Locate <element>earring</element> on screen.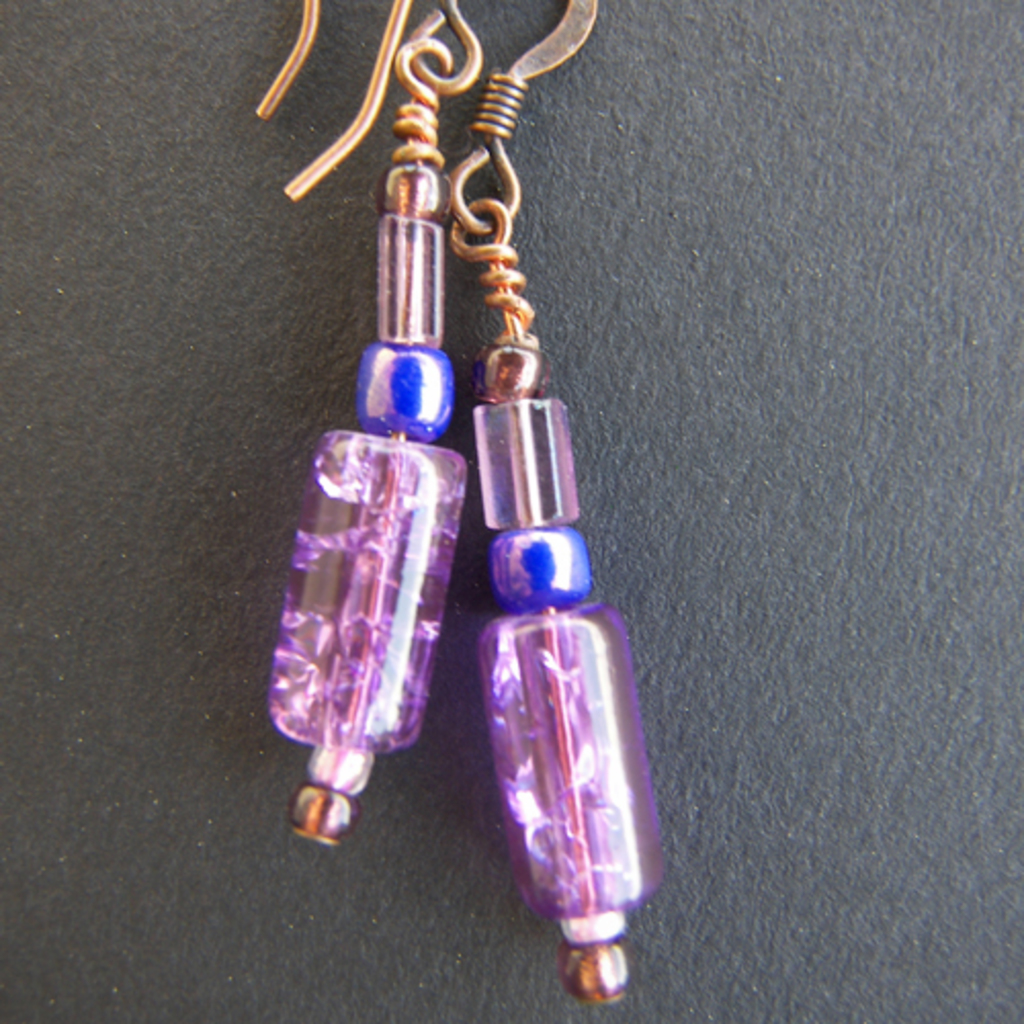
On screen at region(248, 0, 481, 848).
